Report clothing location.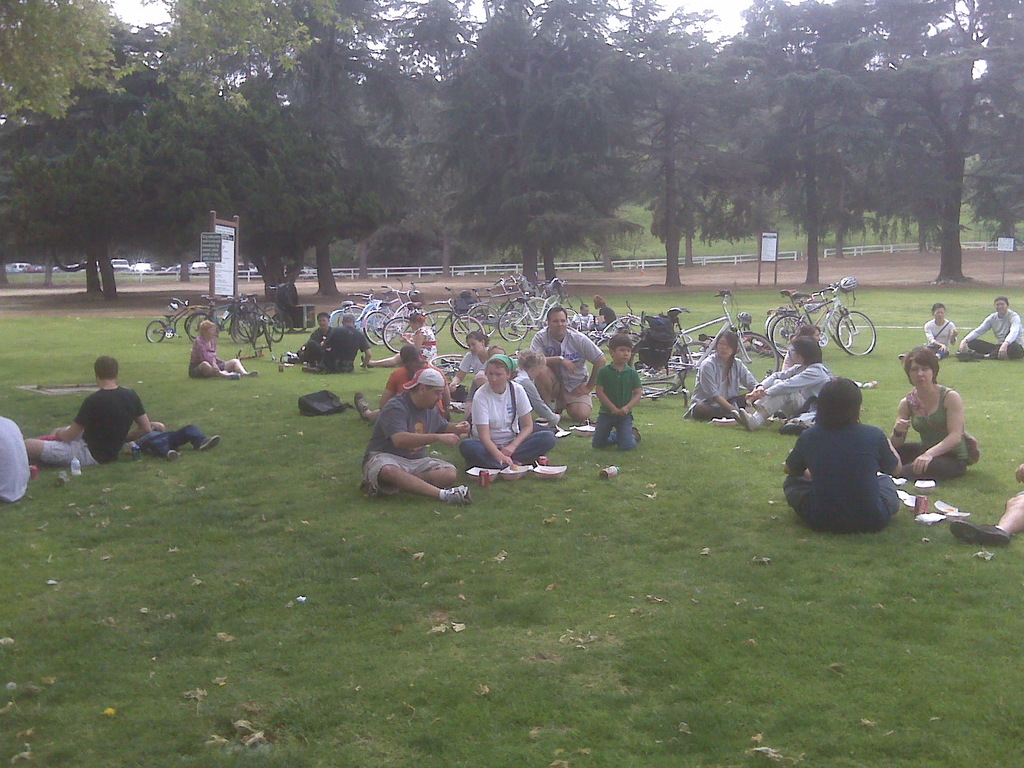
Report: box(740, 358, 831, 413).
